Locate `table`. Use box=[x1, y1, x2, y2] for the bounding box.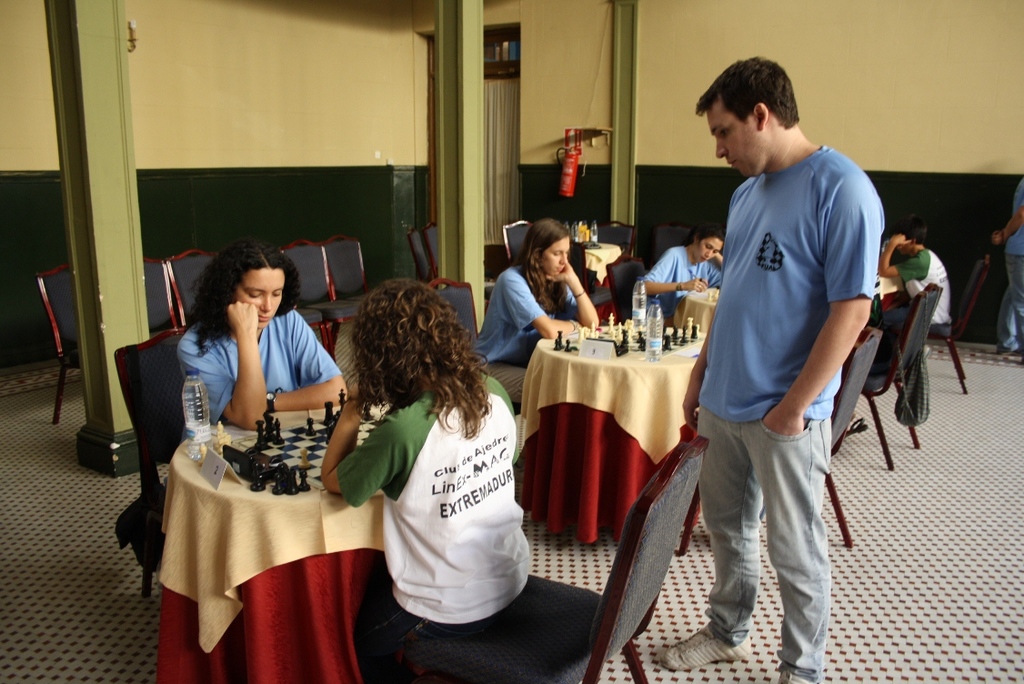
box=[155, 399, 389, 683].
